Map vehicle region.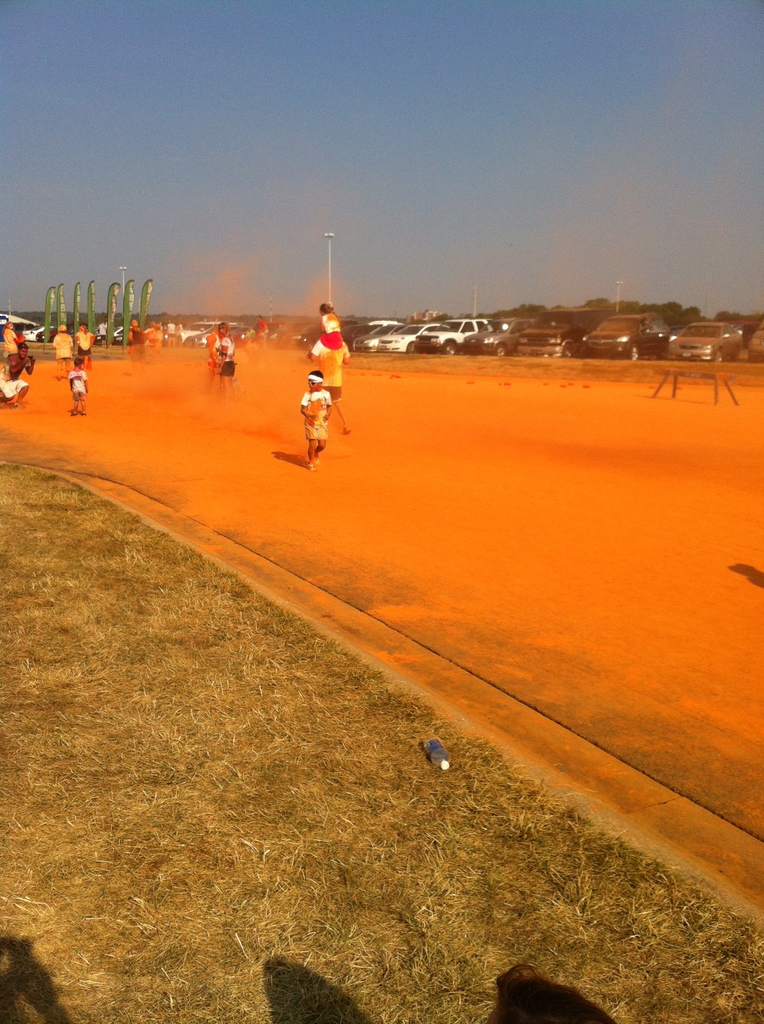
Mapped to 662:314:747:367.
